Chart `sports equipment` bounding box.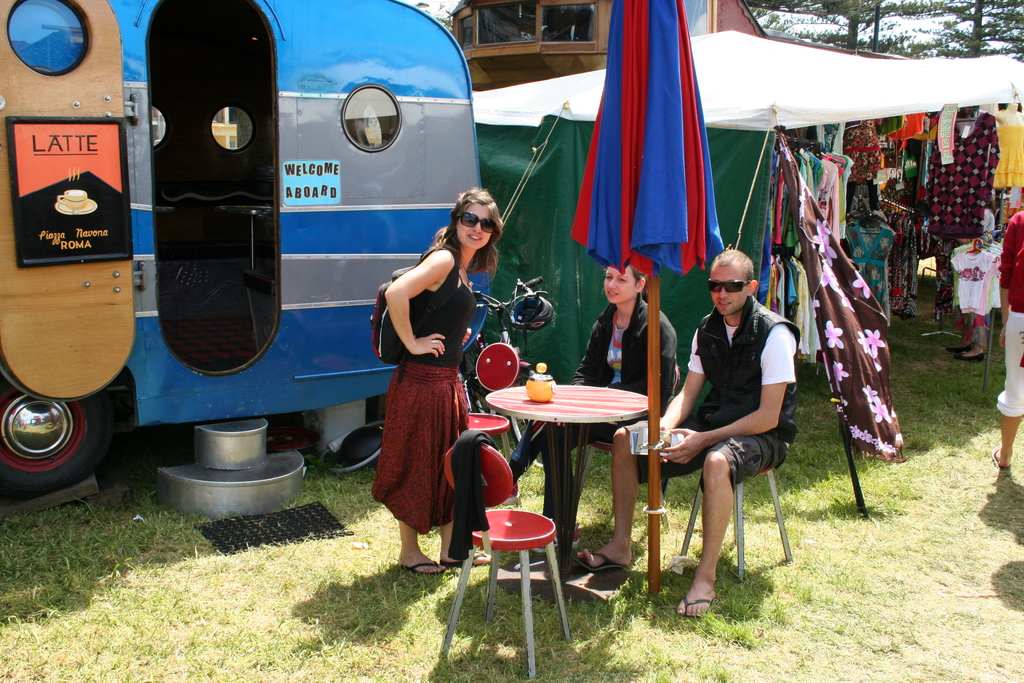
Charted: 506/293/548/336.
